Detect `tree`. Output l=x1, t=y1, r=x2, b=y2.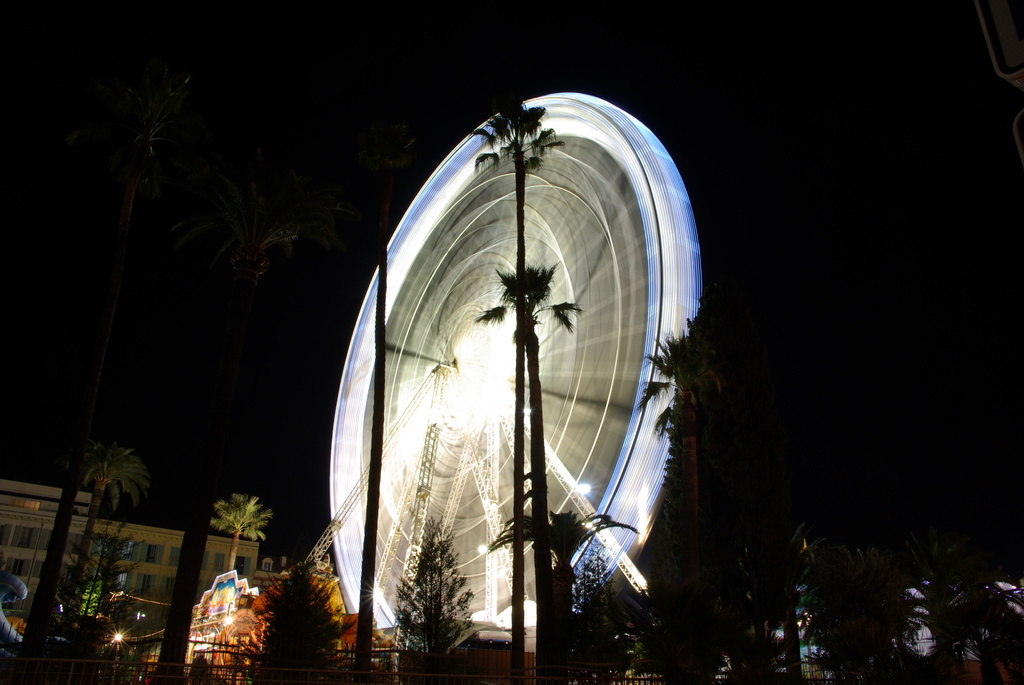
l=55, t=439, r=152, b=633.
